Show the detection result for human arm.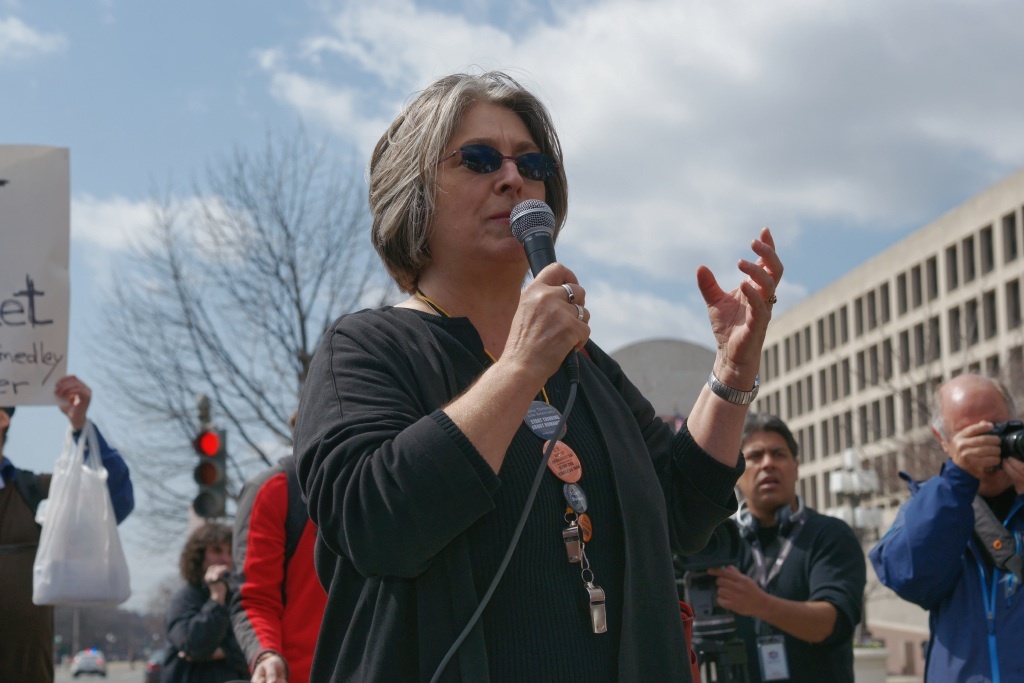
locate(38, 372, 135, 526).
